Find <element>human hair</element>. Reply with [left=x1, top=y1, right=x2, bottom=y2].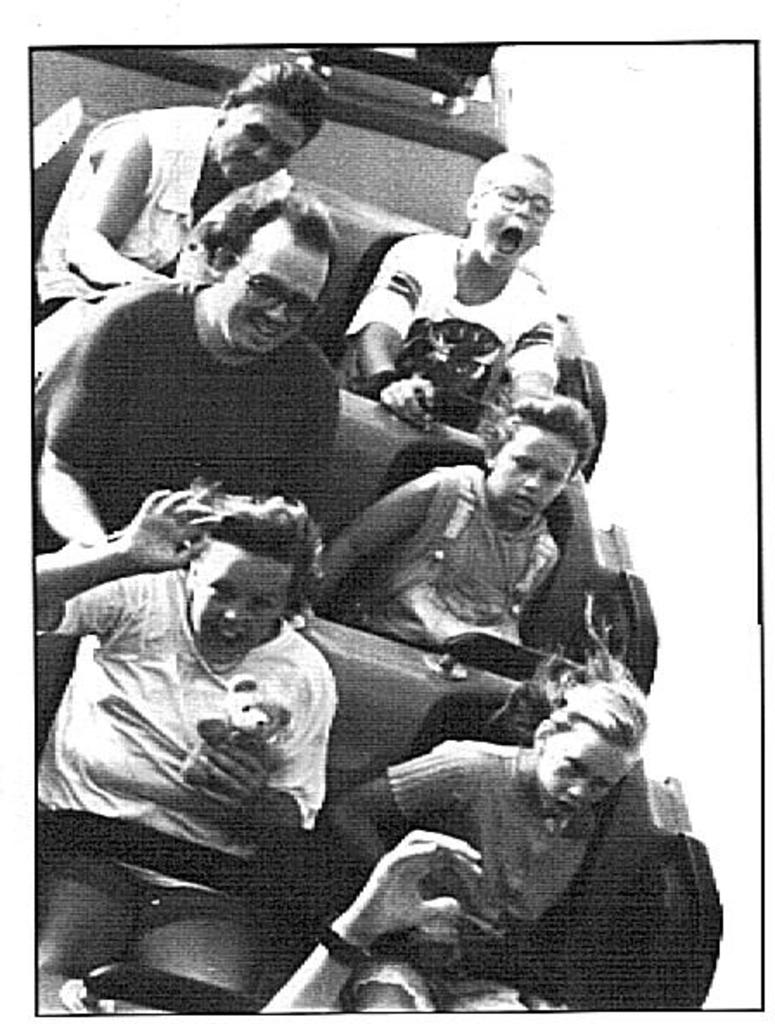
[left=235, top=61, right=325, bottom=144].
